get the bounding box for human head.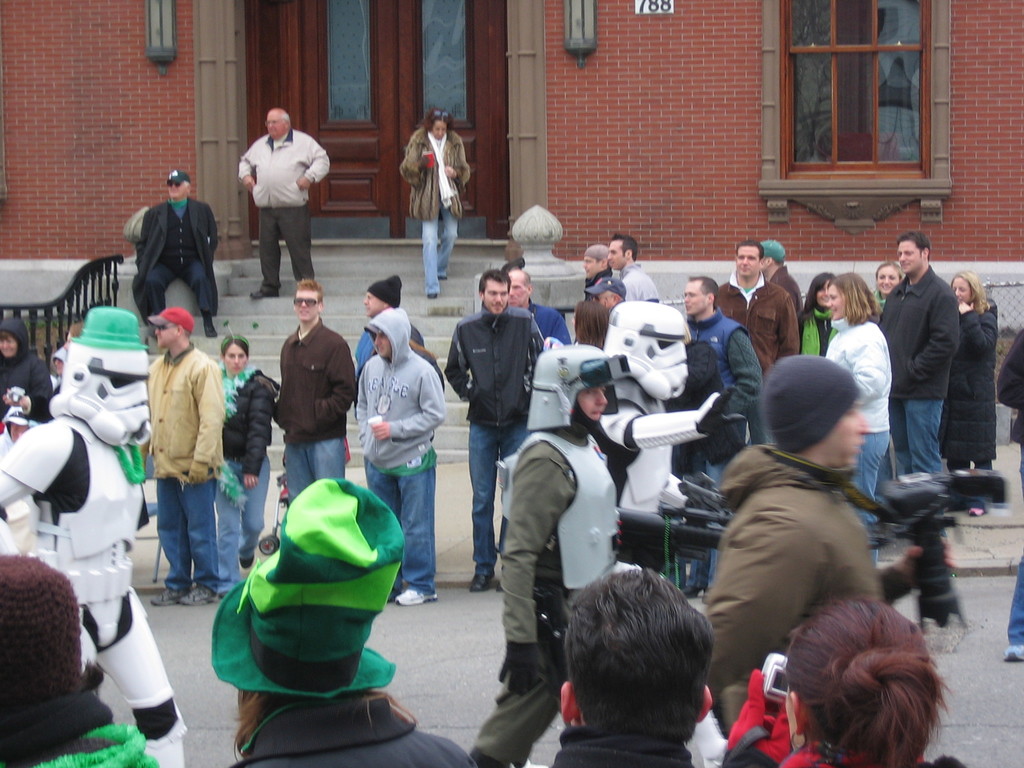
[x1=504, y1=267, x2=535, y2=309].
